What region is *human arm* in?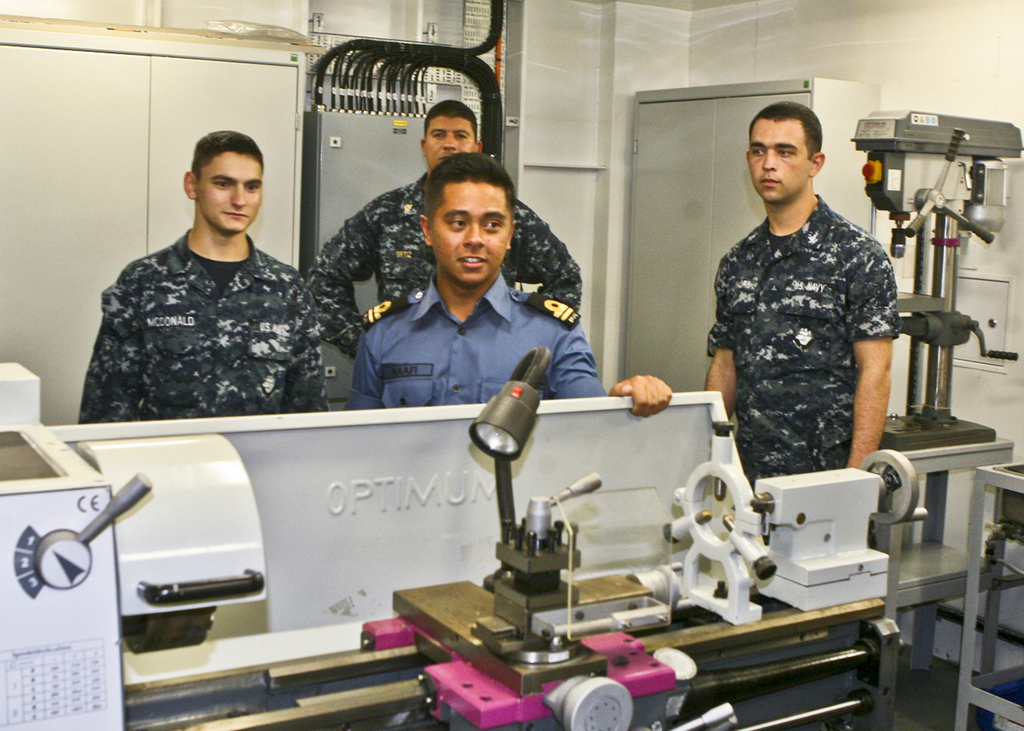
x1=701 y1=254 x2=739 y2=423.
